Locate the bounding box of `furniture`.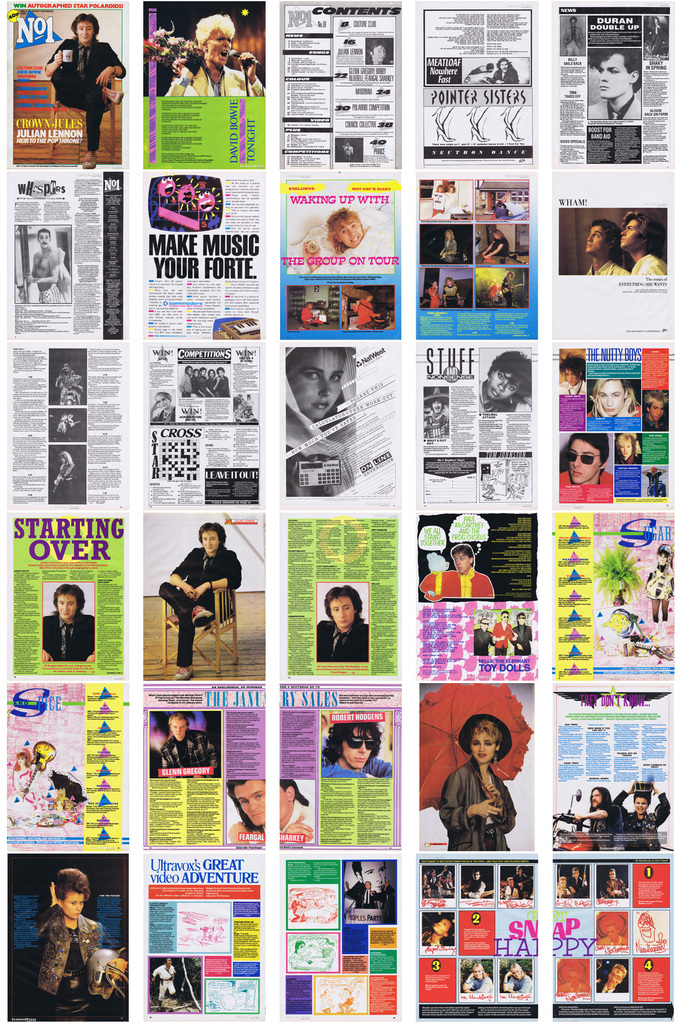
Bounding box: 15/63/113/161.
